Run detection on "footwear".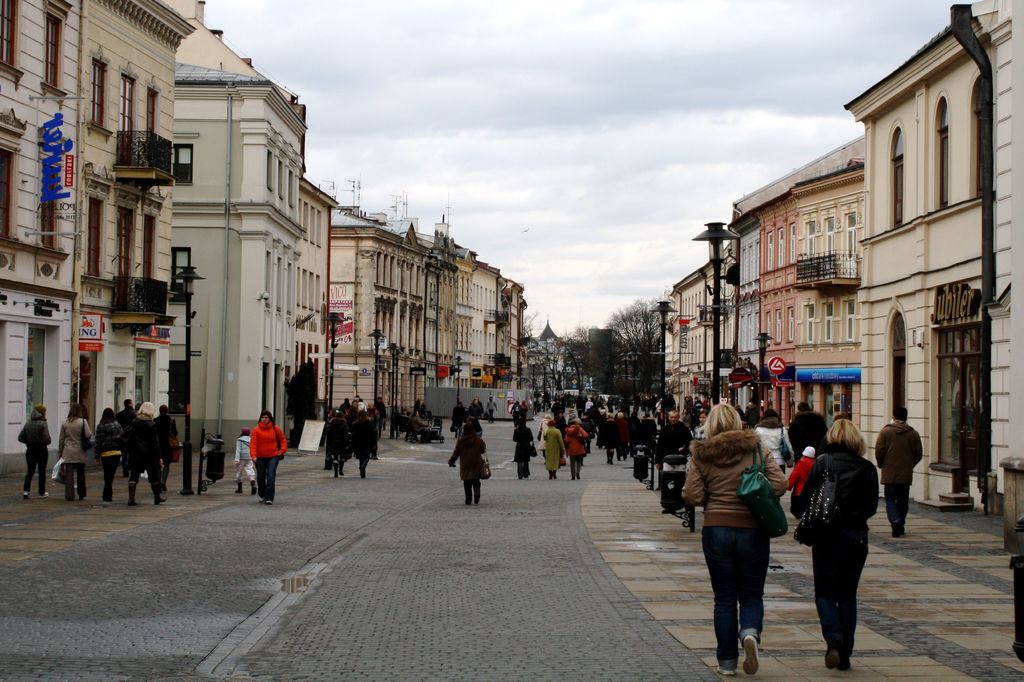
Result: [x1=103, y1=498, x2=110, y2=509].
